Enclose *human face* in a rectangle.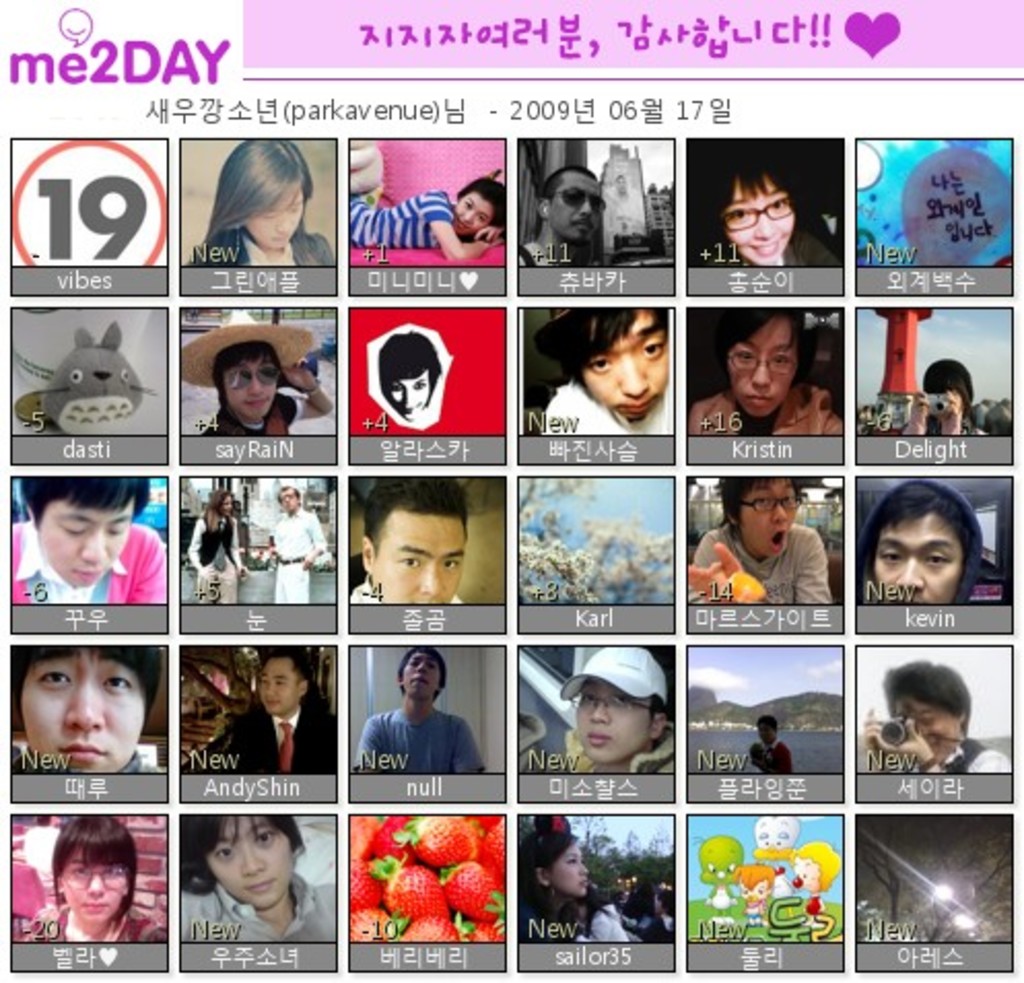
729,319,791,400.
